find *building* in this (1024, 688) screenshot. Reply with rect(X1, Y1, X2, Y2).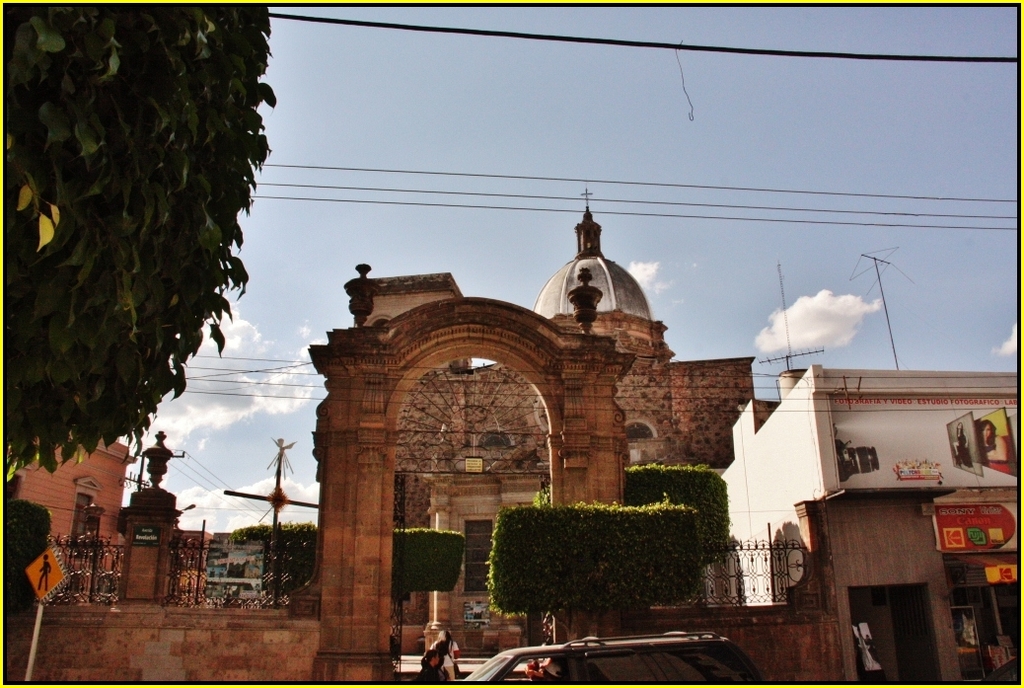
rect(210, 534, 268, 579).
